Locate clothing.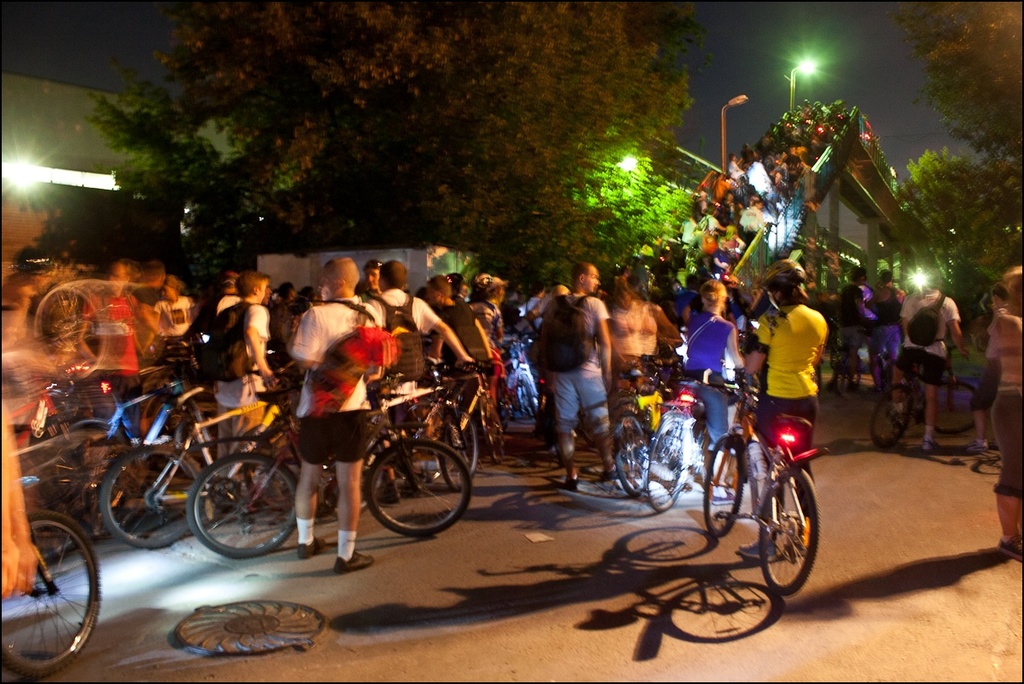
Bounding box: box=[868, 290, 895, 359].
